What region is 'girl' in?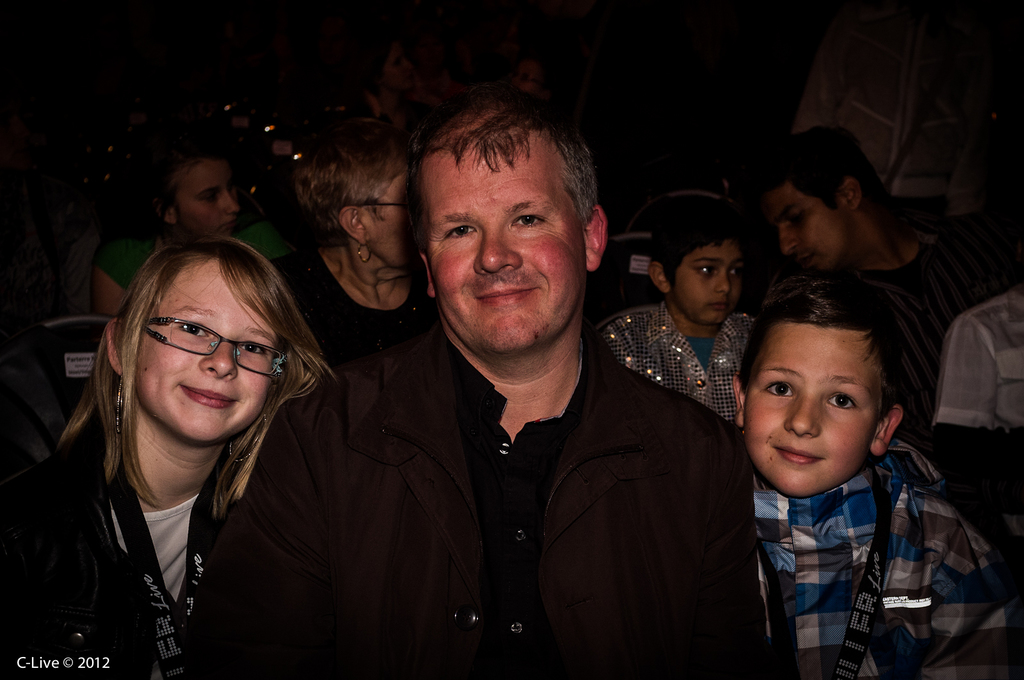
bbox(0, 237, 337, 677).
